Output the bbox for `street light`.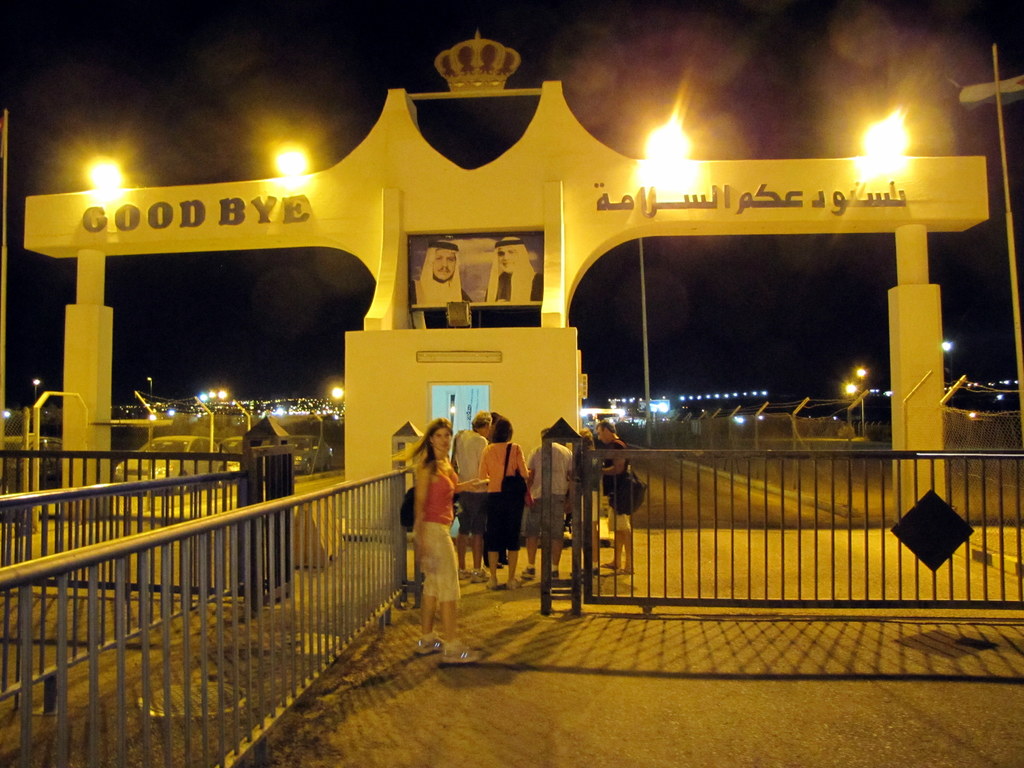
[left=28, top=378, right=41, bottom=397].
